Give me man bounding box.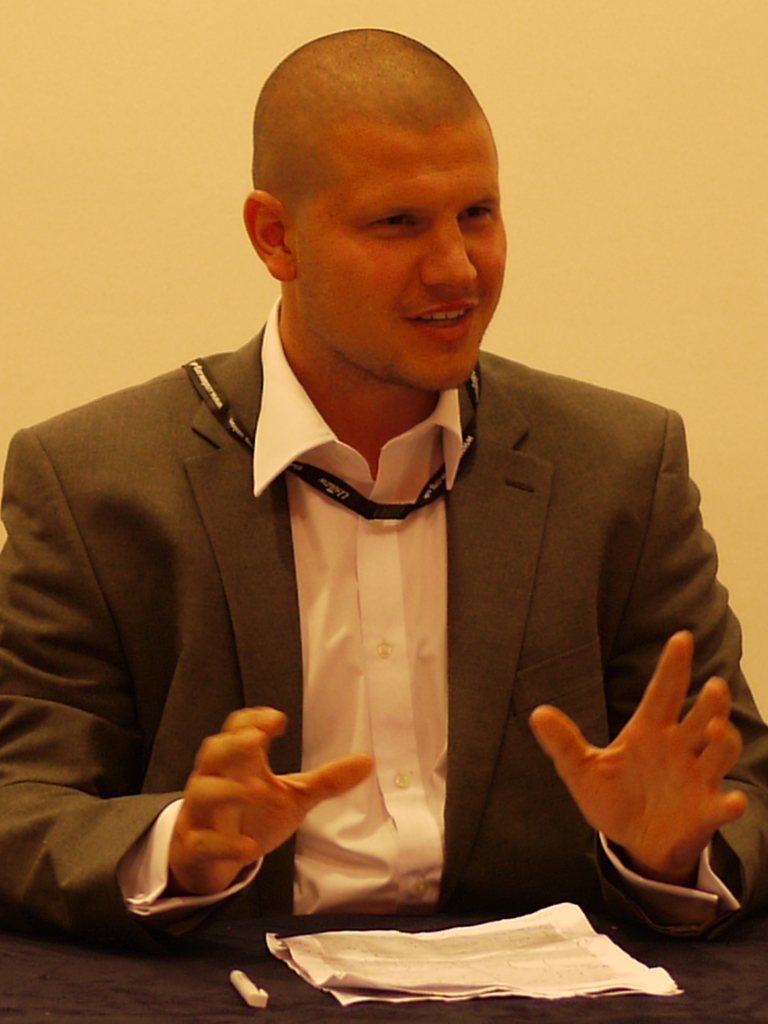
0 25 767 954.
